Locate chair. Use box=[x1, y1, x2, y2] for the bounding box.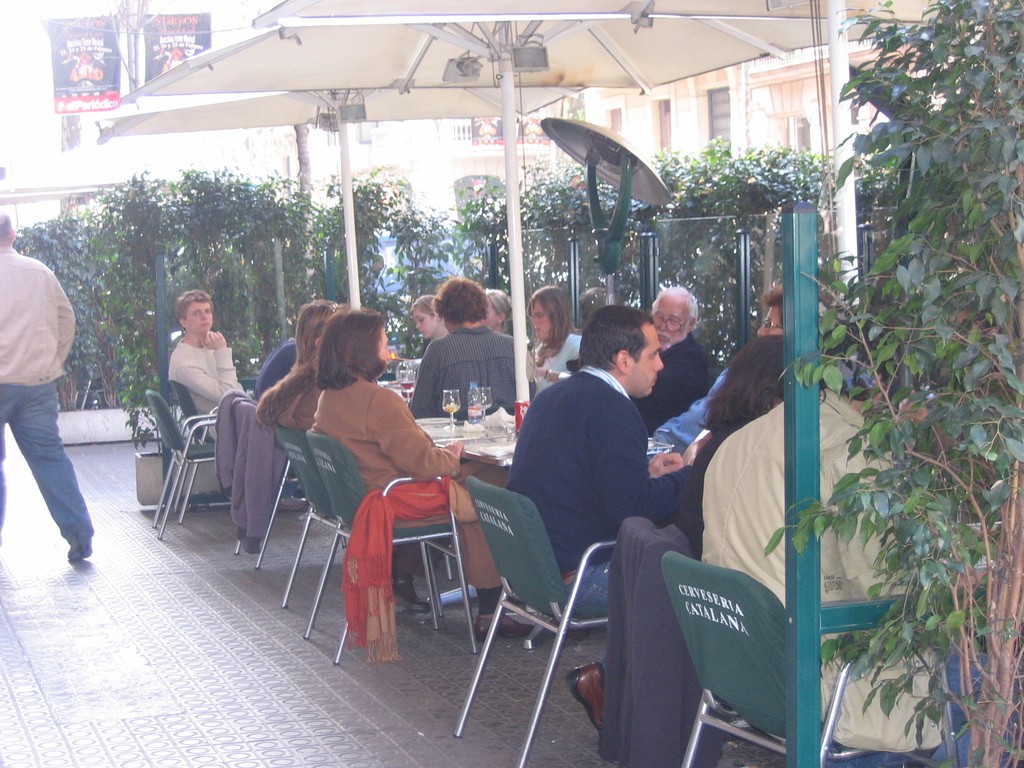
box=[303, 431, 483, 664].
